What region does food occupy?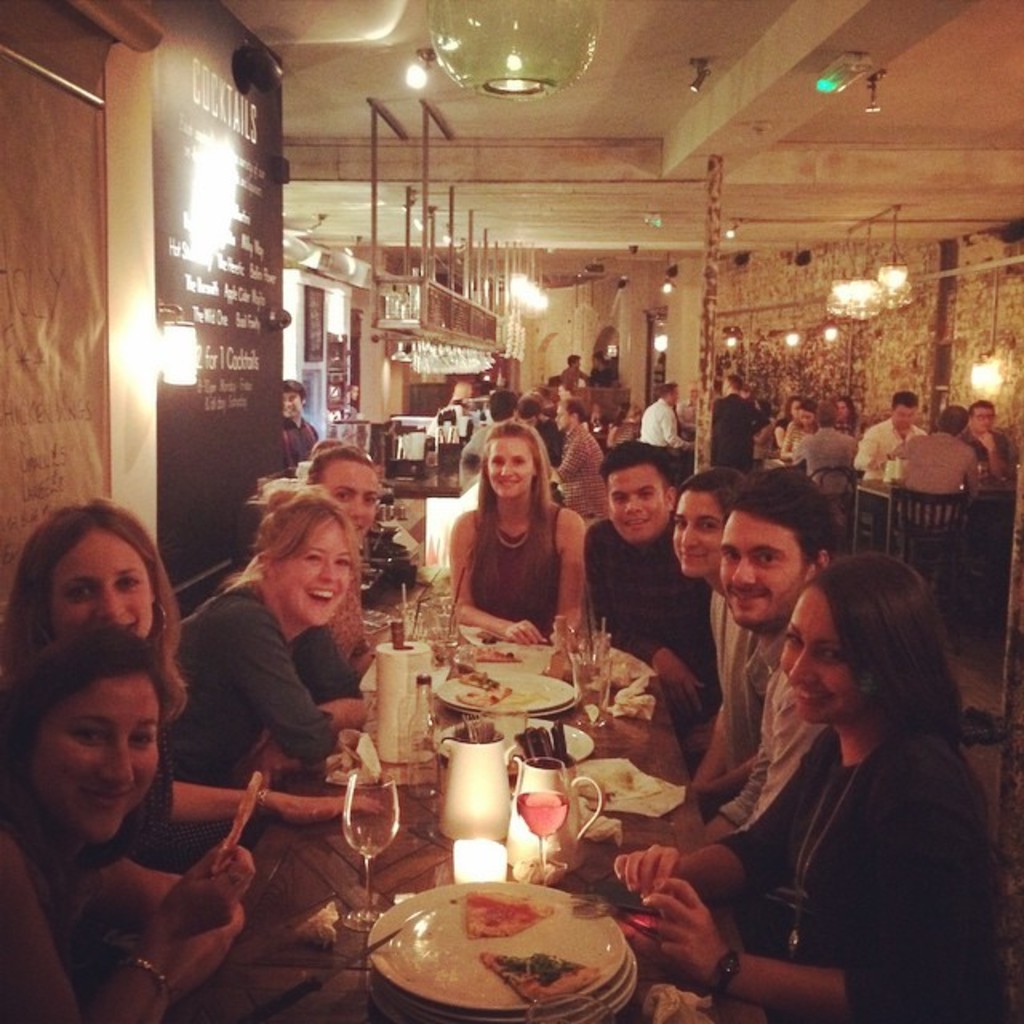
box(464, 888, 555, 947).
